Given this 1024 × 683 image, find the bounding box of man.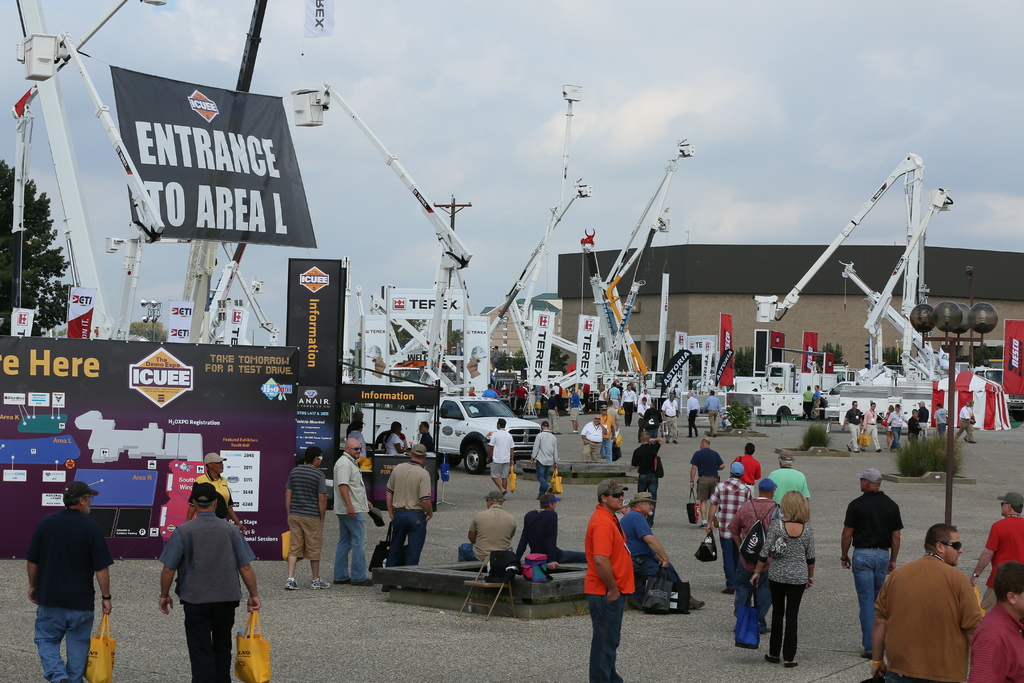
(x1=418, y1=422, x2=433, y2=454).
